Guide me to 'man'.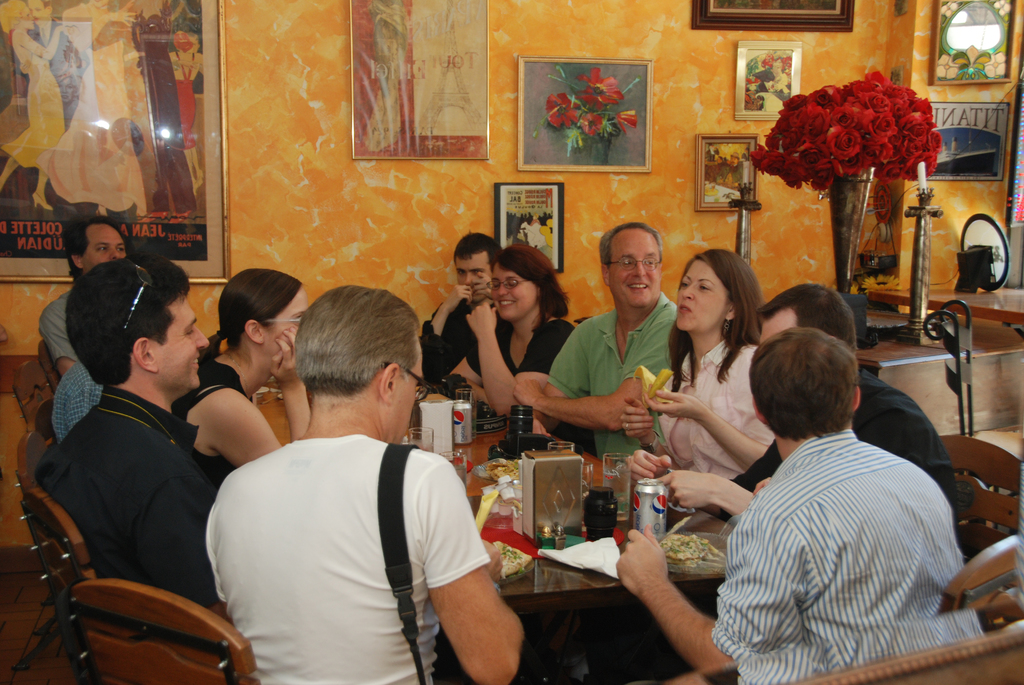
Guidance: Rect(517, 224, 676, 466).
